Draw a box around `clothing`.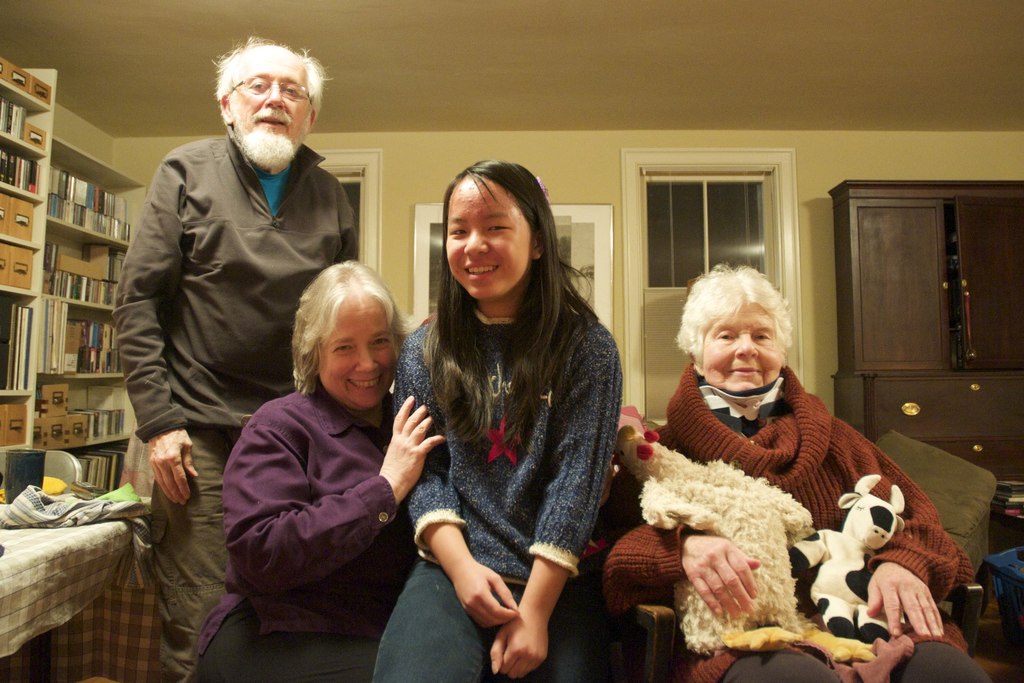
bbox=[196, 378, 412, 682].
